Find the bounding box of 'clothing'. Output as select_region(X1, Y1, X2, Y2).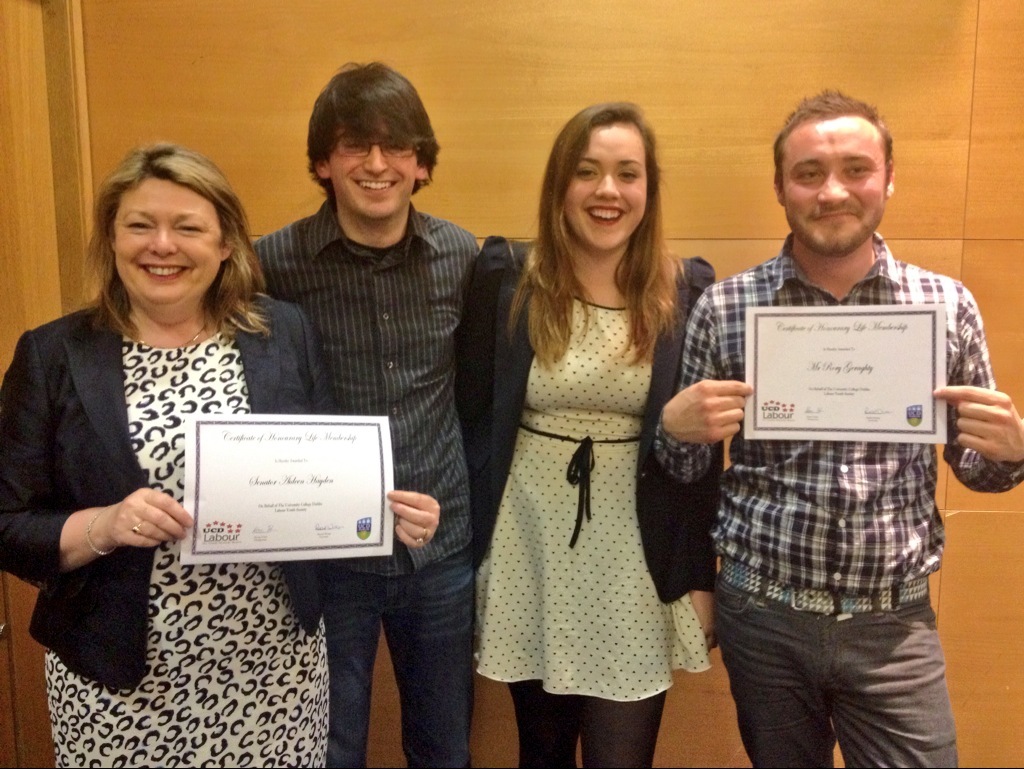
select_region(456, 249, 705, 762).
